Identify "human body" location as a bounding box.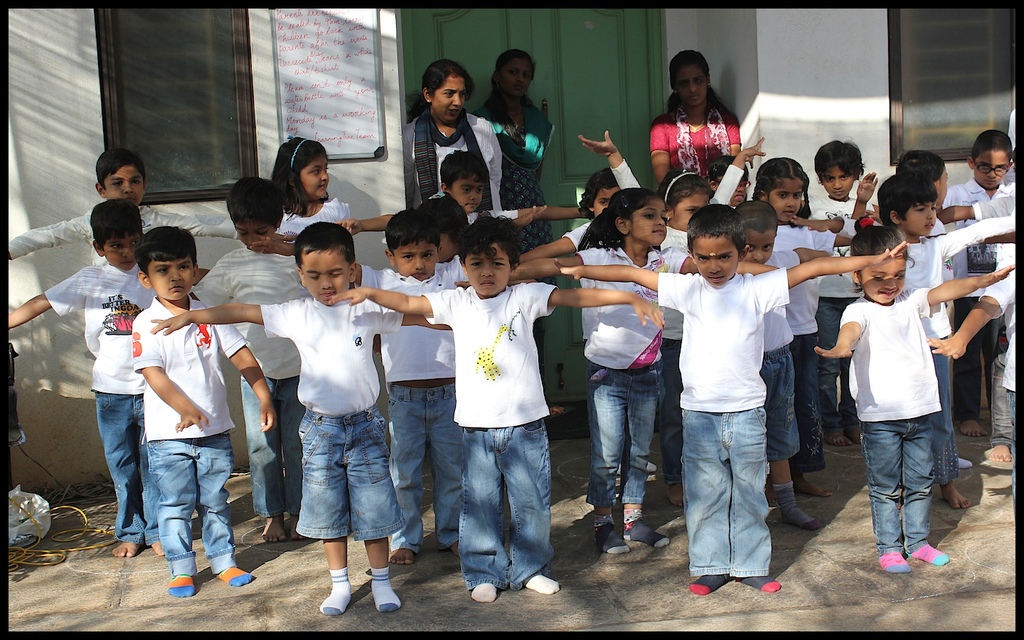
l=195, t=171, r=361, b=543.
